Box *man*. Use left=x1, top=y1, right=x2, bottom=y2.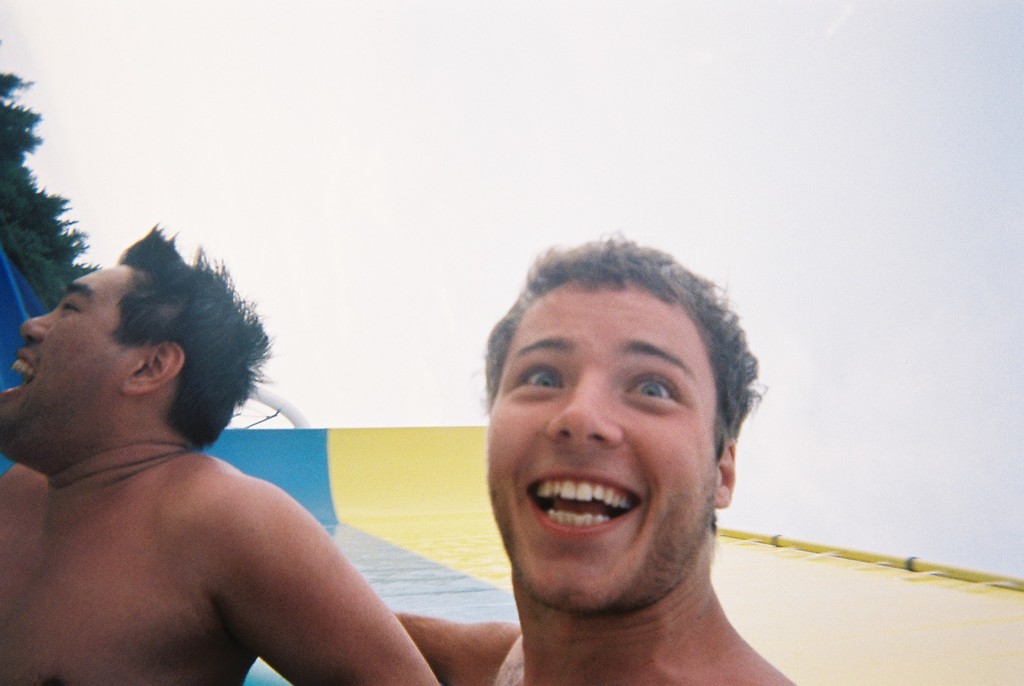
left=387, top=226, right=910, bottom=685.
